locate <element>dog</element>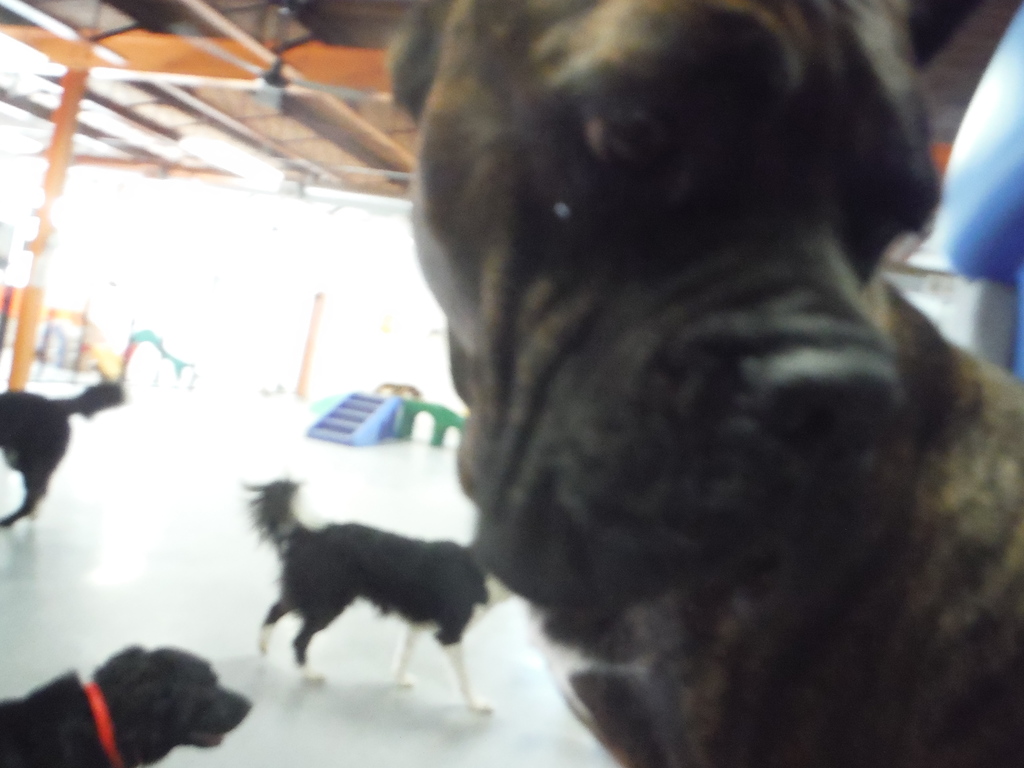
[242, 486, 514, 712]
